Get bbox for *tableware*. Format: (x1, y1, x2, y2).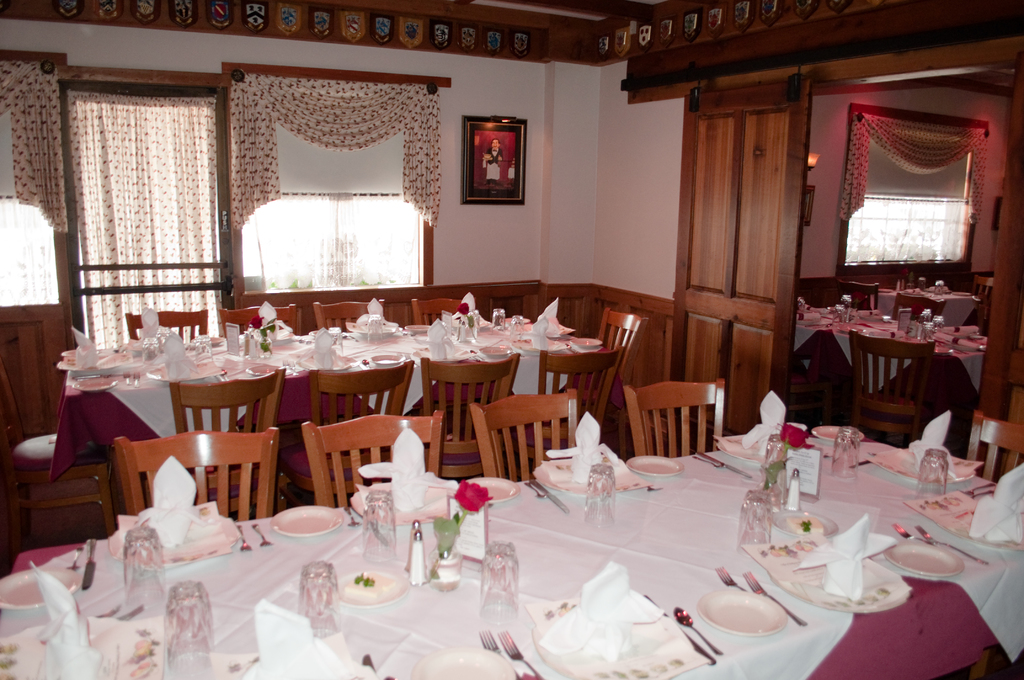
(580, 464, 619, 524).
